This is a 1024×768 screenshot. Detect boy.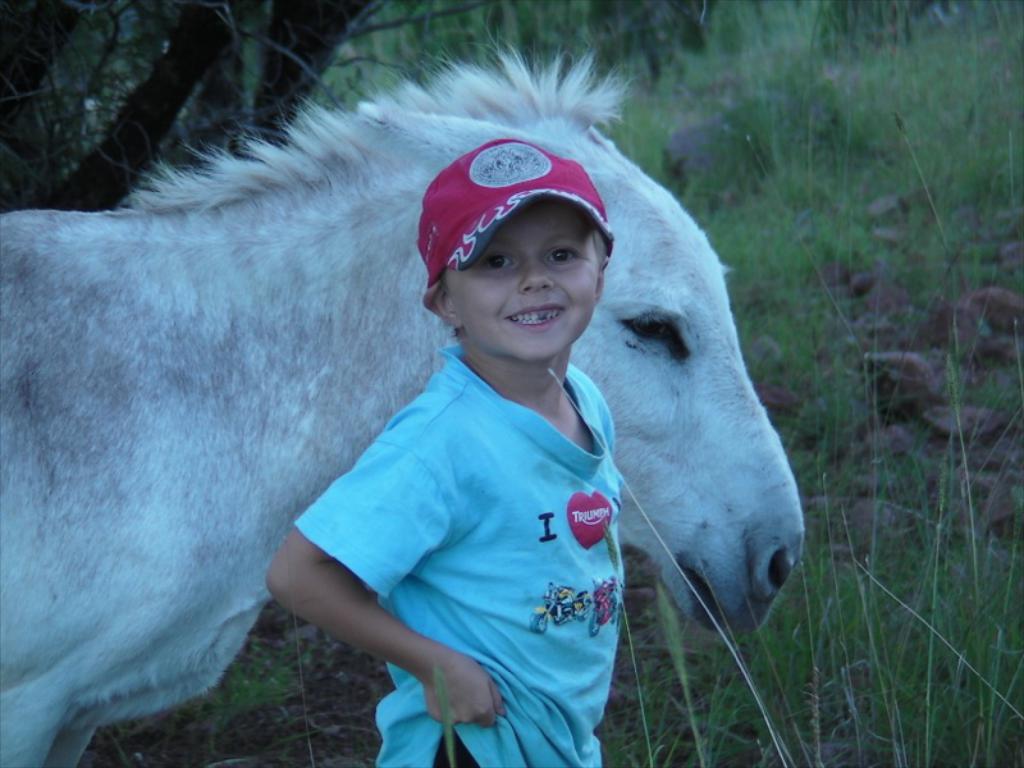
bbox(268, 111, 695, 751).
